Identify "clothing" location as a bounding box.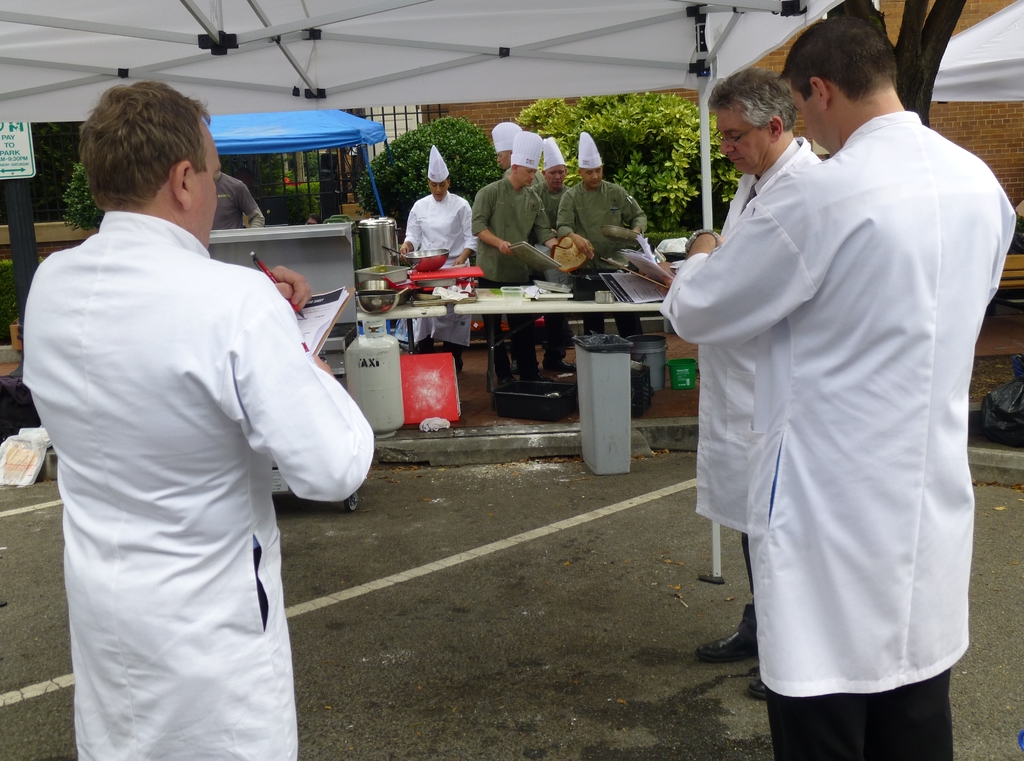
(x1=511, y1=126, x2=545, y2=168).
